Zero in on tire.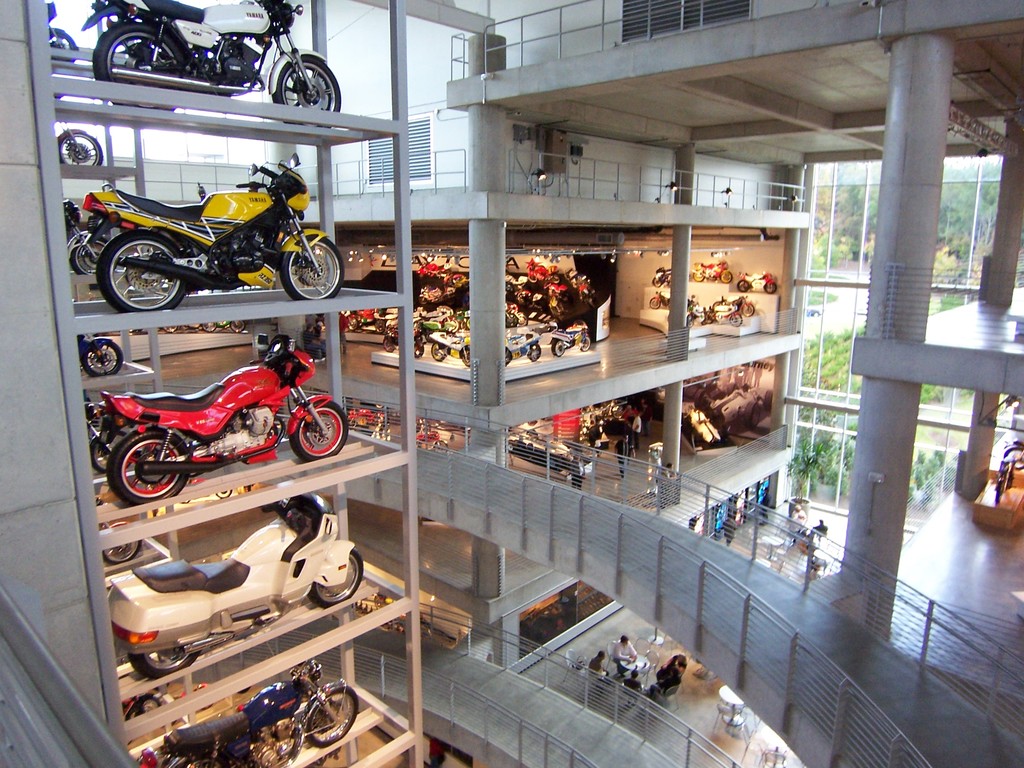
Zeroed in: x1=385 y1=338 x2=393 y2=352.
